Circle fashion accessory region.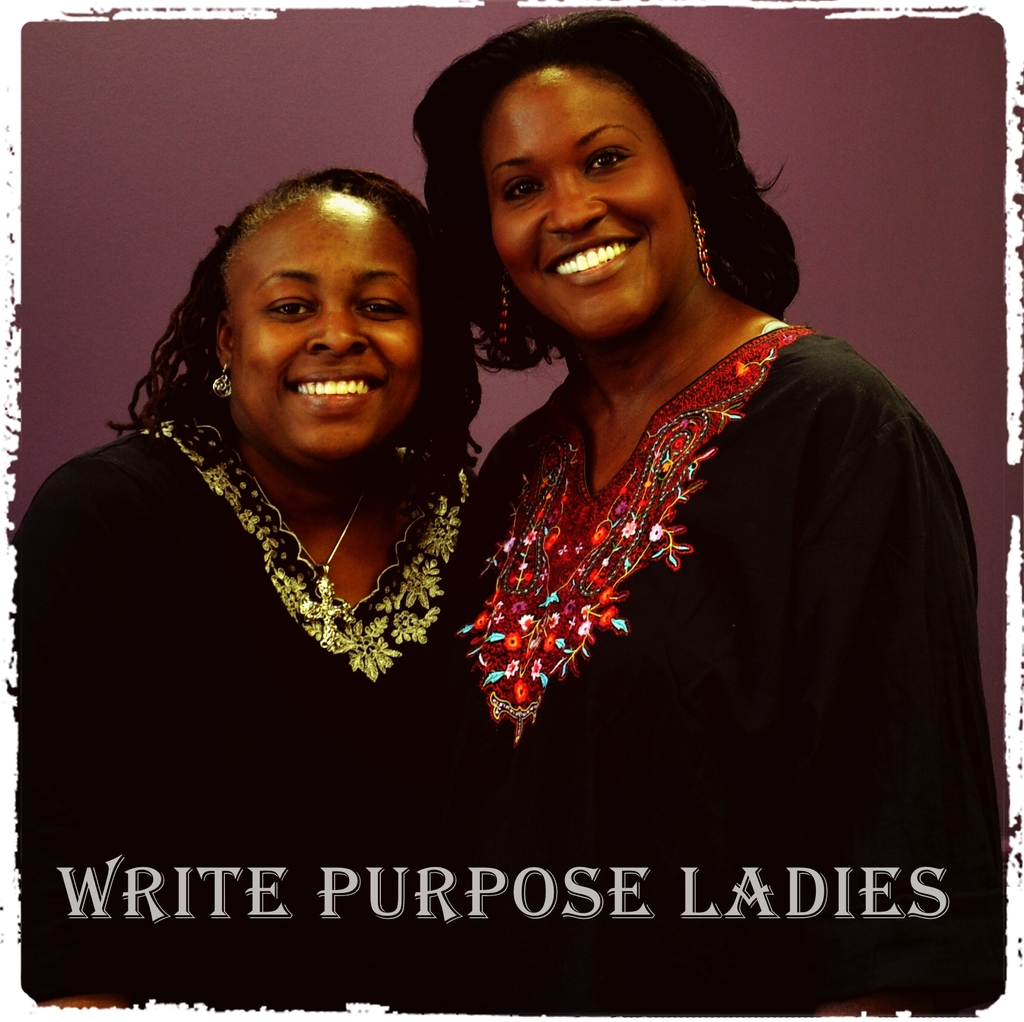
Region: [left=495, top=272, right=518, bottom=364].
